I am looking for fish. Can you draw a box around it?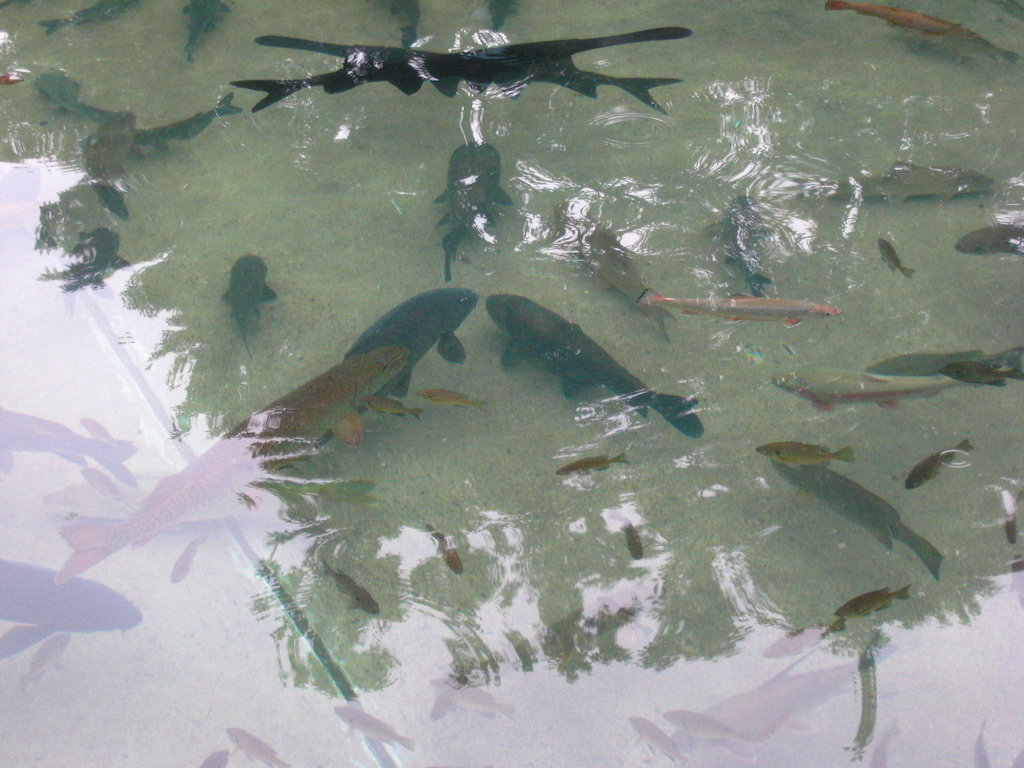
Sure, the bounding box is bbox=(133, 91, 247, 145).
